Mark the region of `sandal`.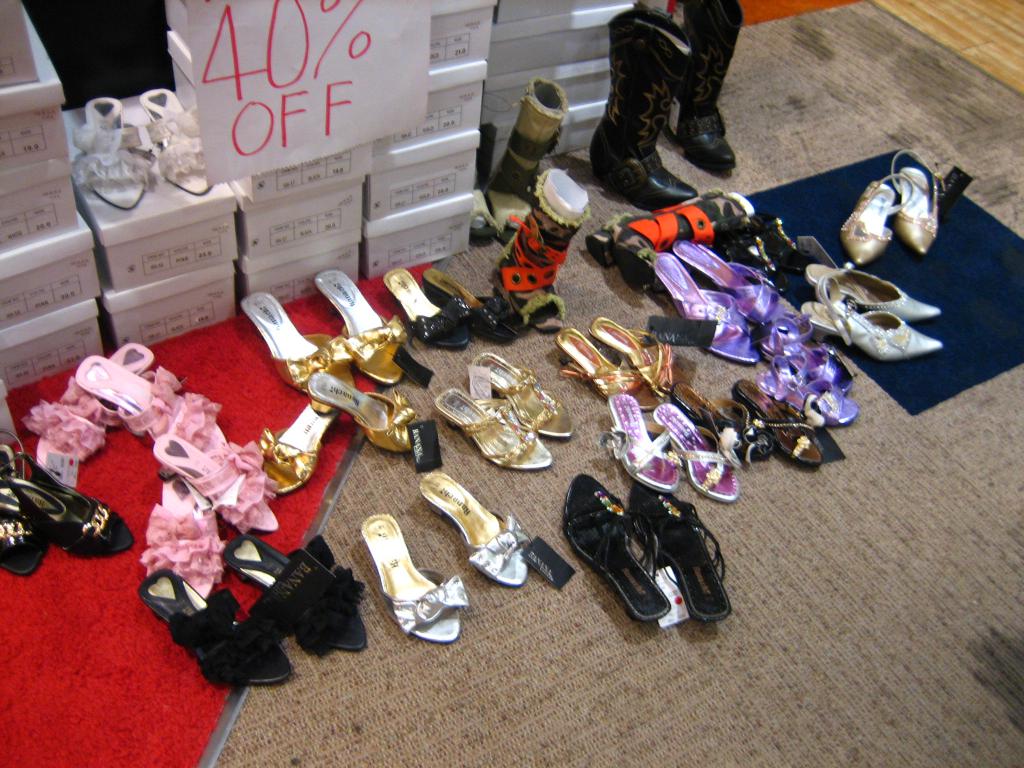
Region: {"left": 377, "top": 531, "right": 463, "bottom": 649}.
